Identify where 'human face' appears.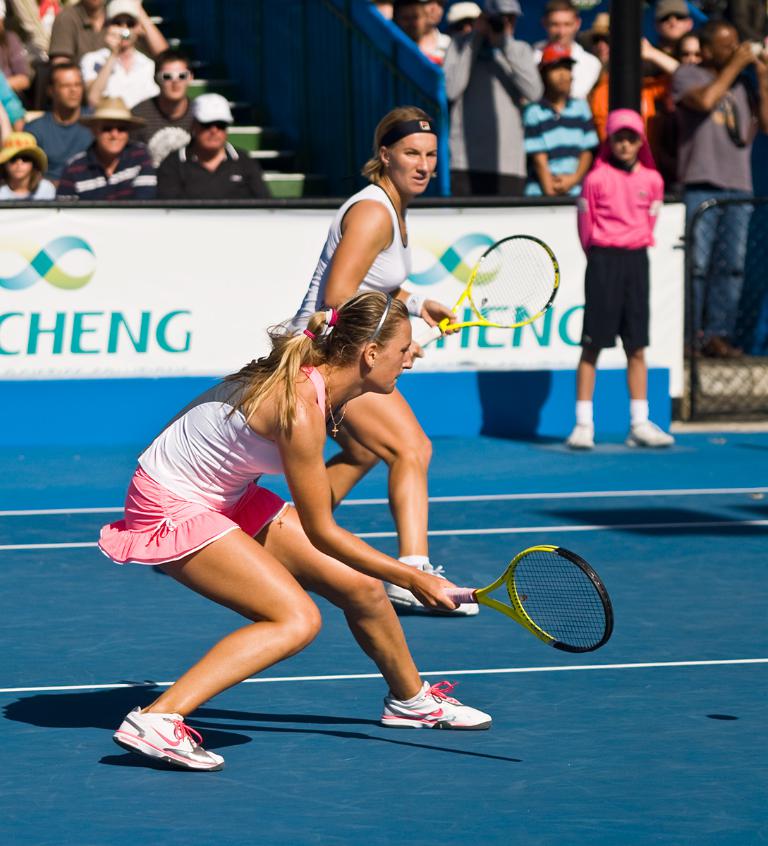
Appears at x1=193, y1=119, x2=228, y2=150.
